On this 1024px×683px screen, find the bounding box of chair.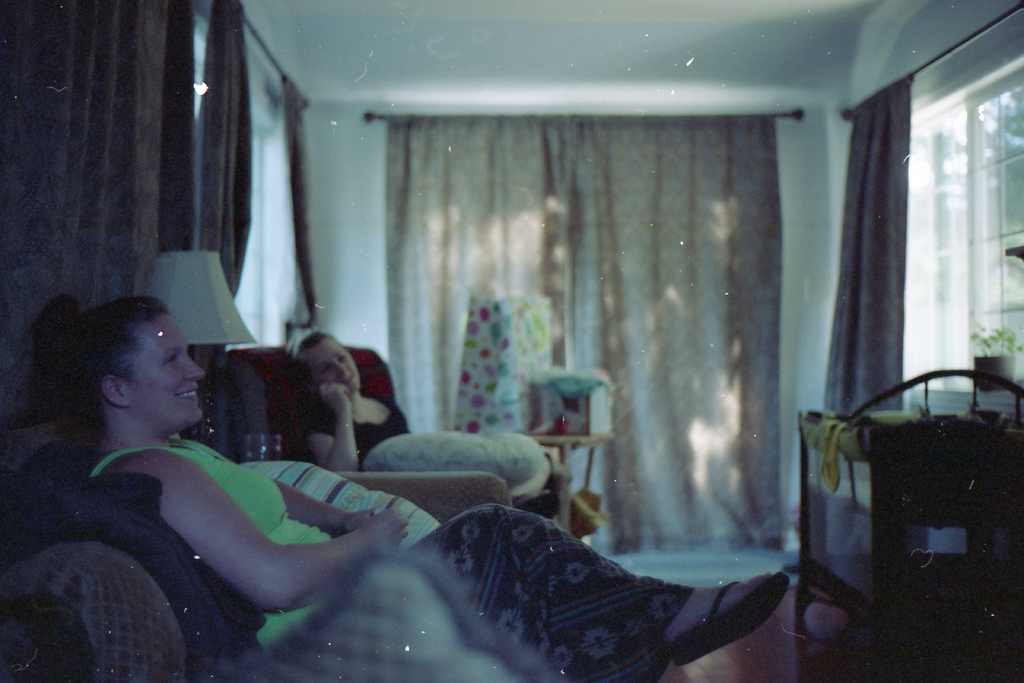
Bounding box: left=225, top=352, right=571, bottom=529.
